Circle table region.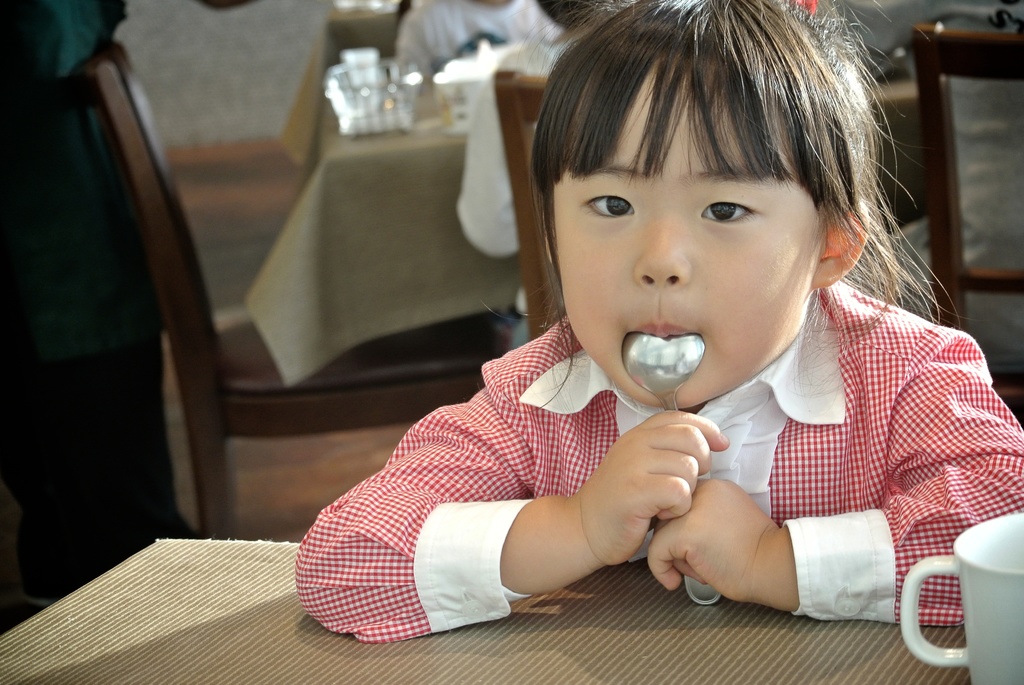
Region: crop(280, 0, 401, 175).
